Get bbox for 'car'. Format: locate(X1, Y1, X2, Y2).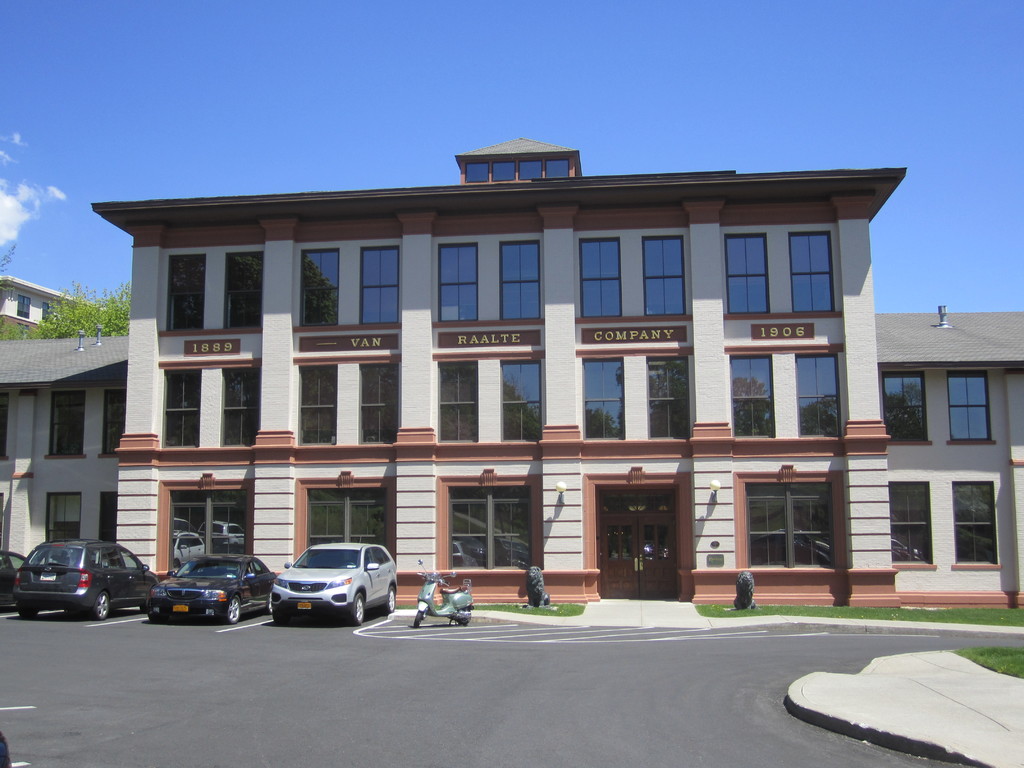
locate(140, 555, 278, 628).
